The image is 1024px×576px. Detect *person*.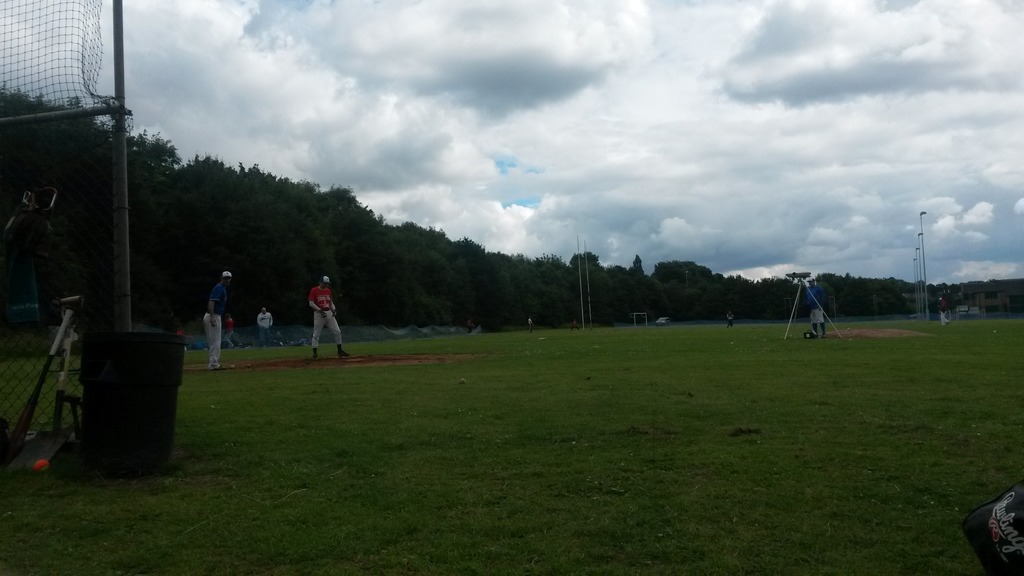
Detection: 257 306 275 350.
